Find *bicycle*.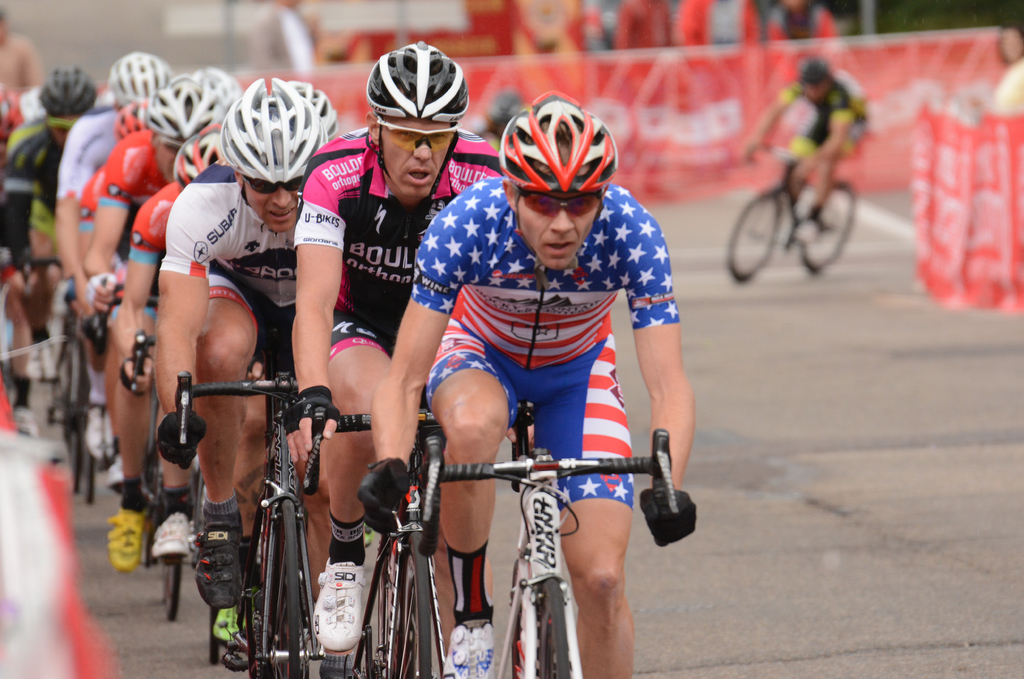
<bbox>121, 334, 198, 620</bbox>.
